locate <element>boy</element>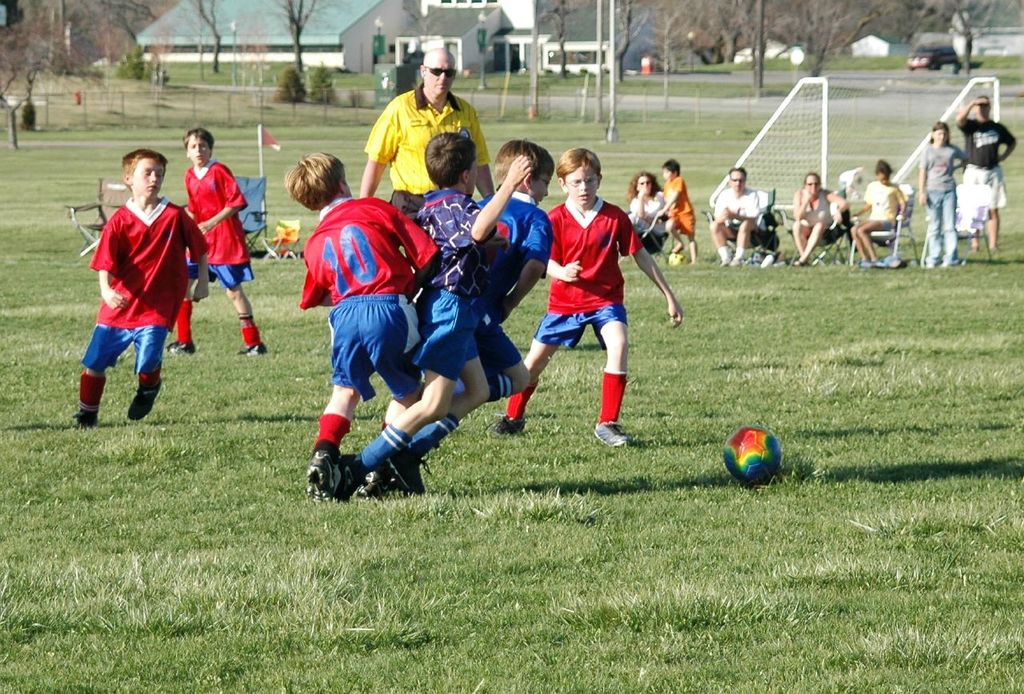
(486,148,684,445)
